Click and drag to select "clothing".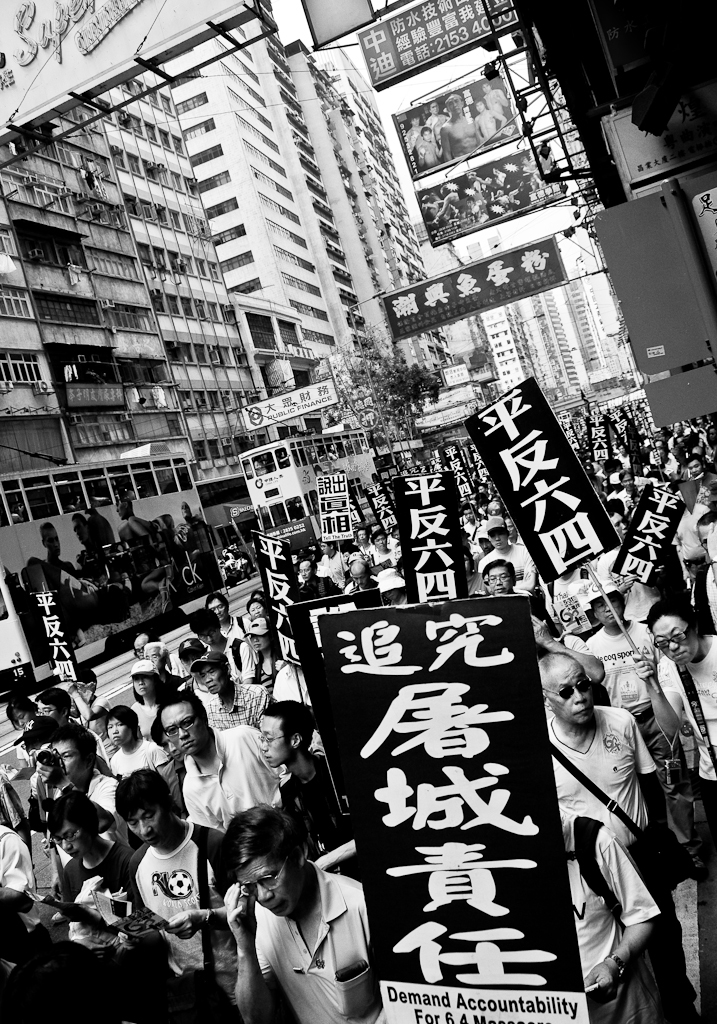
Selection: (x1=0, y1=829, x2=34, y2=920).
